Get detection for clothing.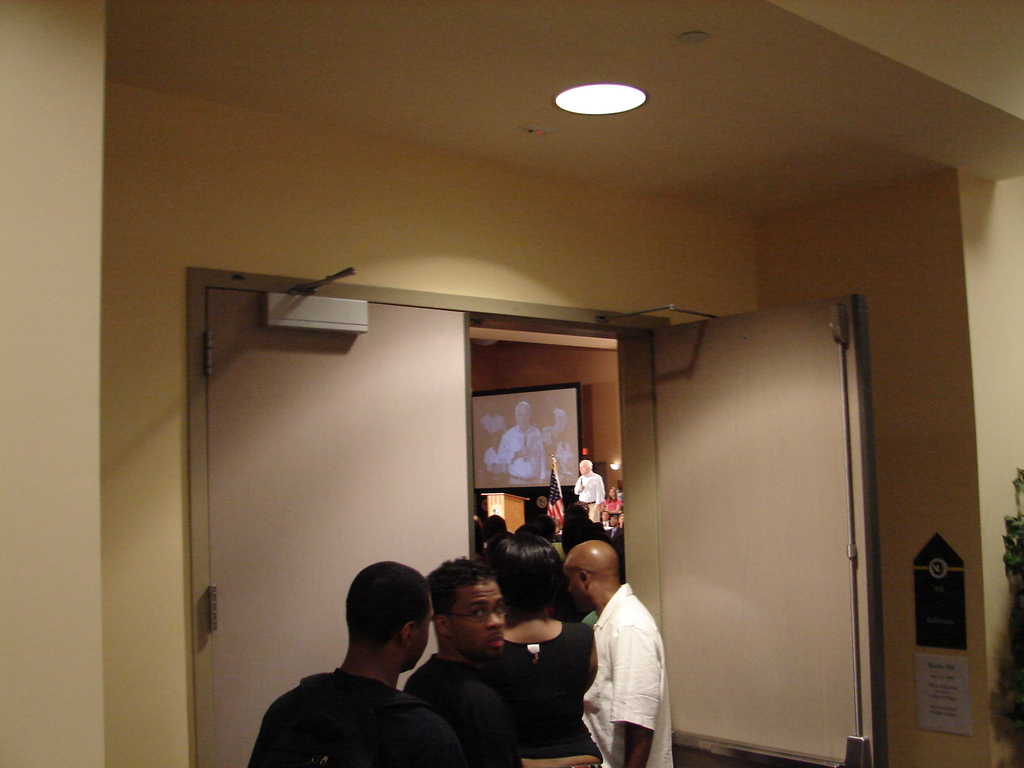
Detection: rect(577, 575, 681, 756).
